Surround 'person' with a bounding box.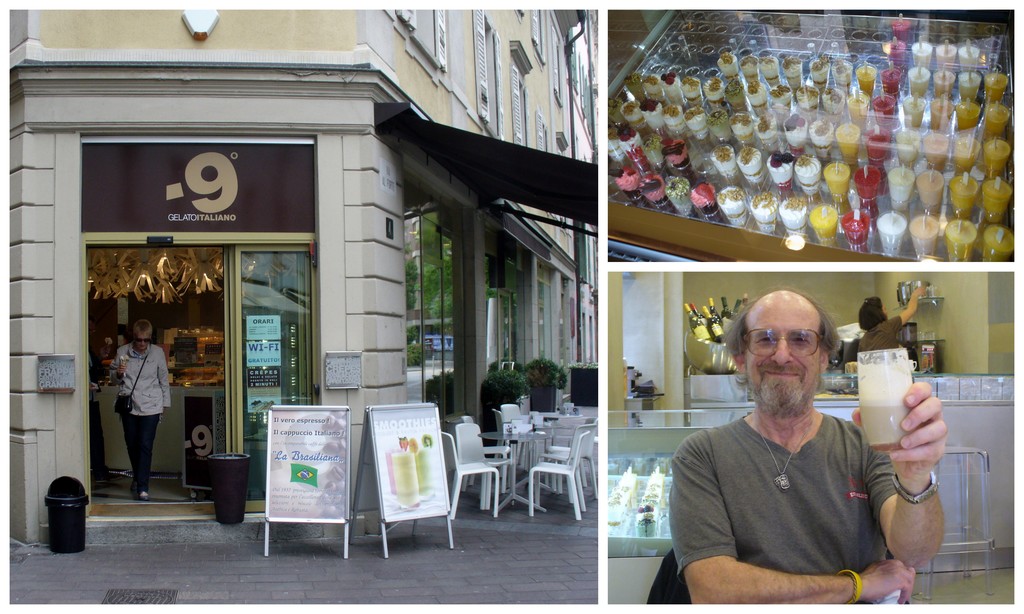
[x1=112, y1=317, x2=168, y2=500].
